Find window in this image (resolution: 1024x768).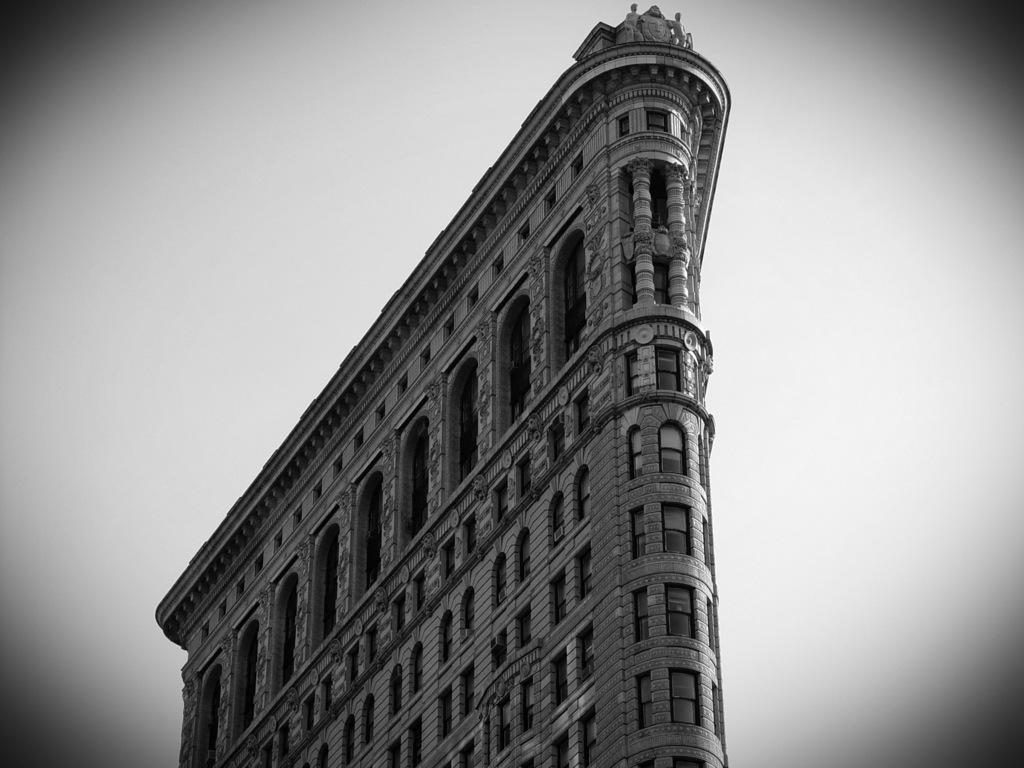
rect(548, 406, 567, 462).
